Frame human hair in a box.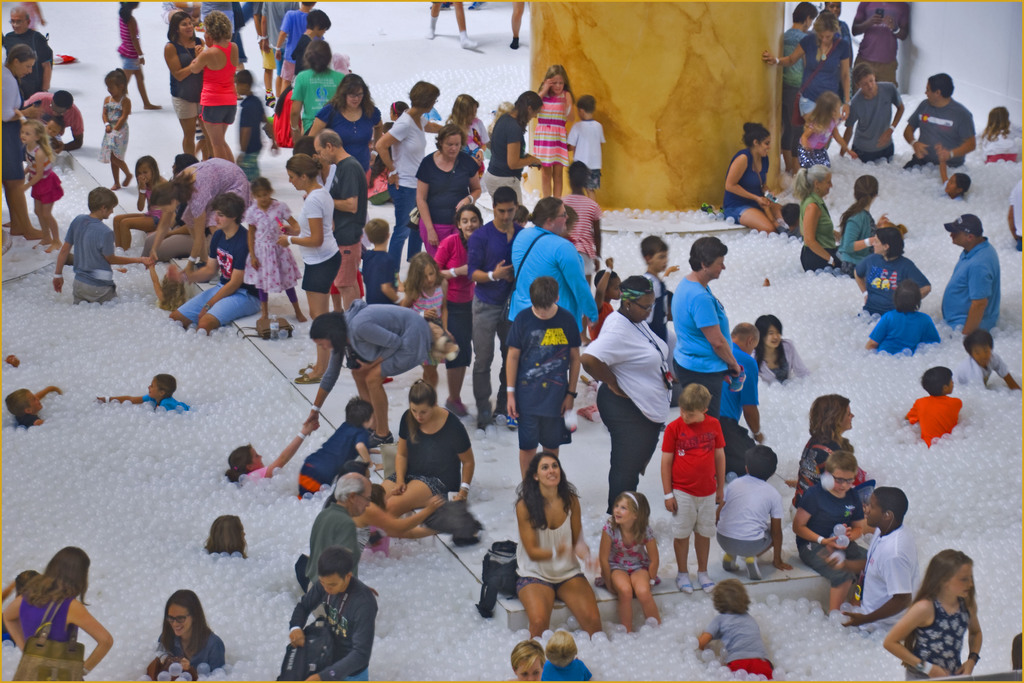
select_region(511, 639, 543, 658).
